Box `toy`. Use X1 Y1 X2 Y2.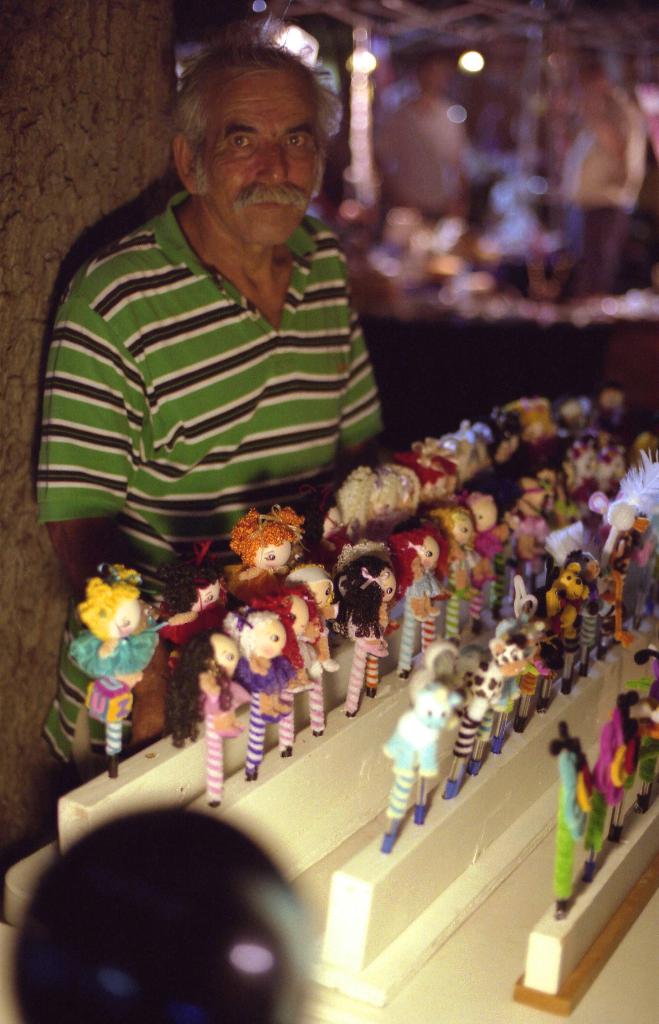
452 489 508 619.
